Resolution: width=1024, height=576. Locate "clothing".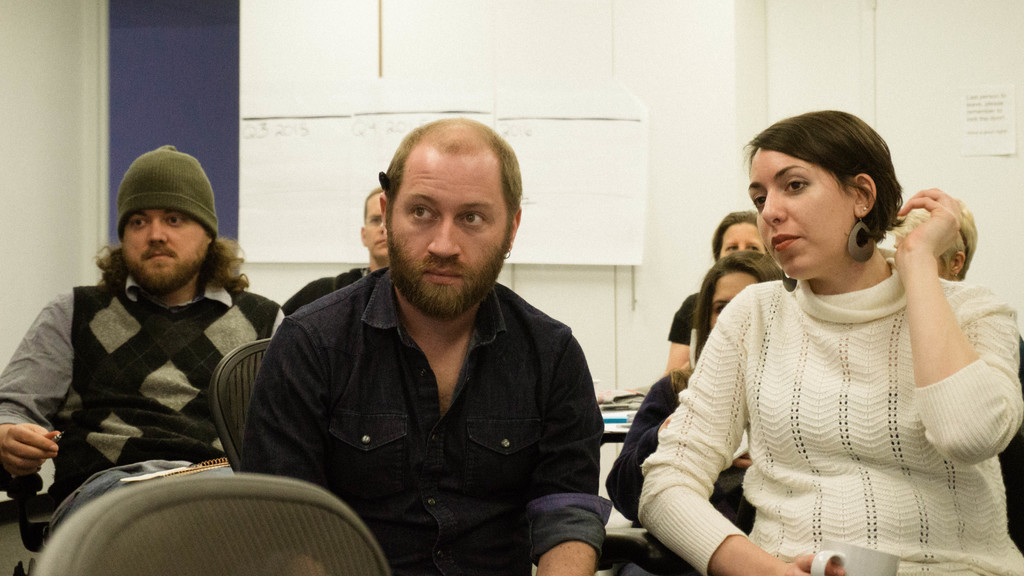
box=[995, 333, 1023, 557].
